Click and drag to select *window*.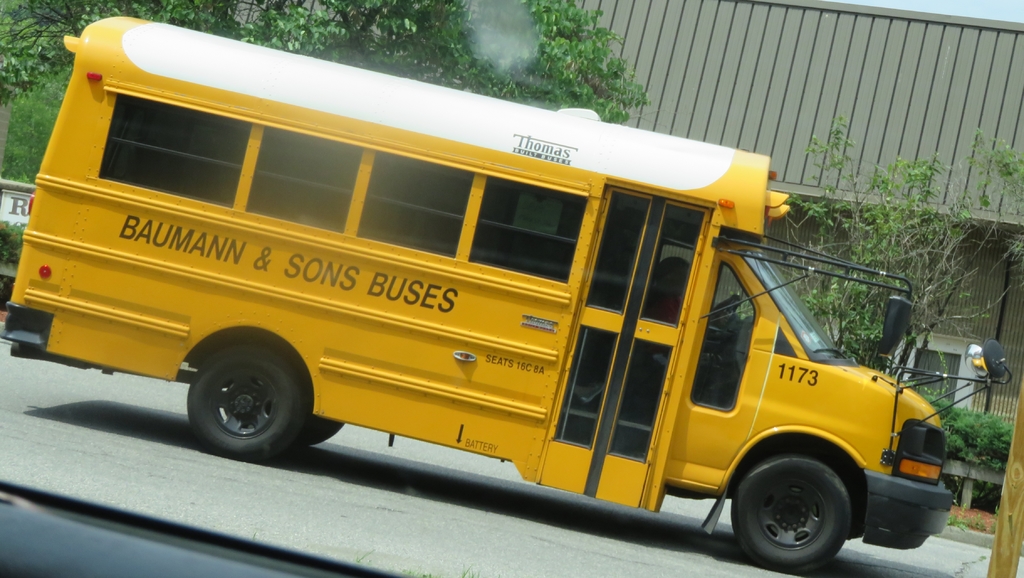
Selection: select_region(350, 152, 474, 259).
